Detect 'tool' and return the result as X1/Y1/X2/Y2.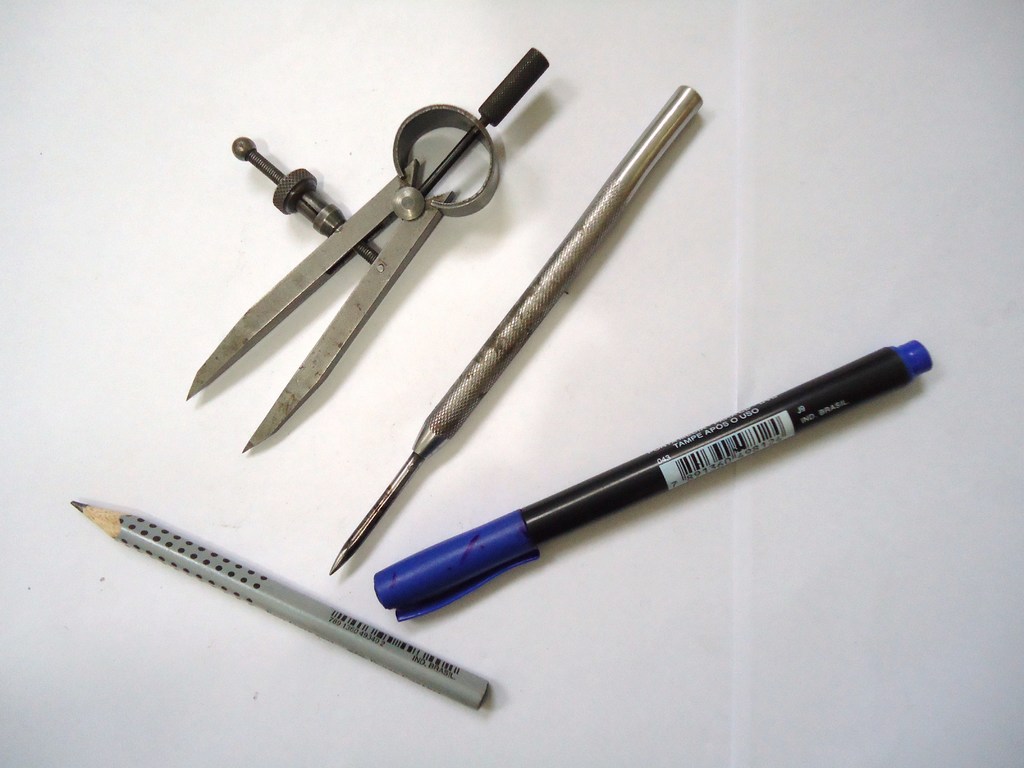
329/85/706/577.
